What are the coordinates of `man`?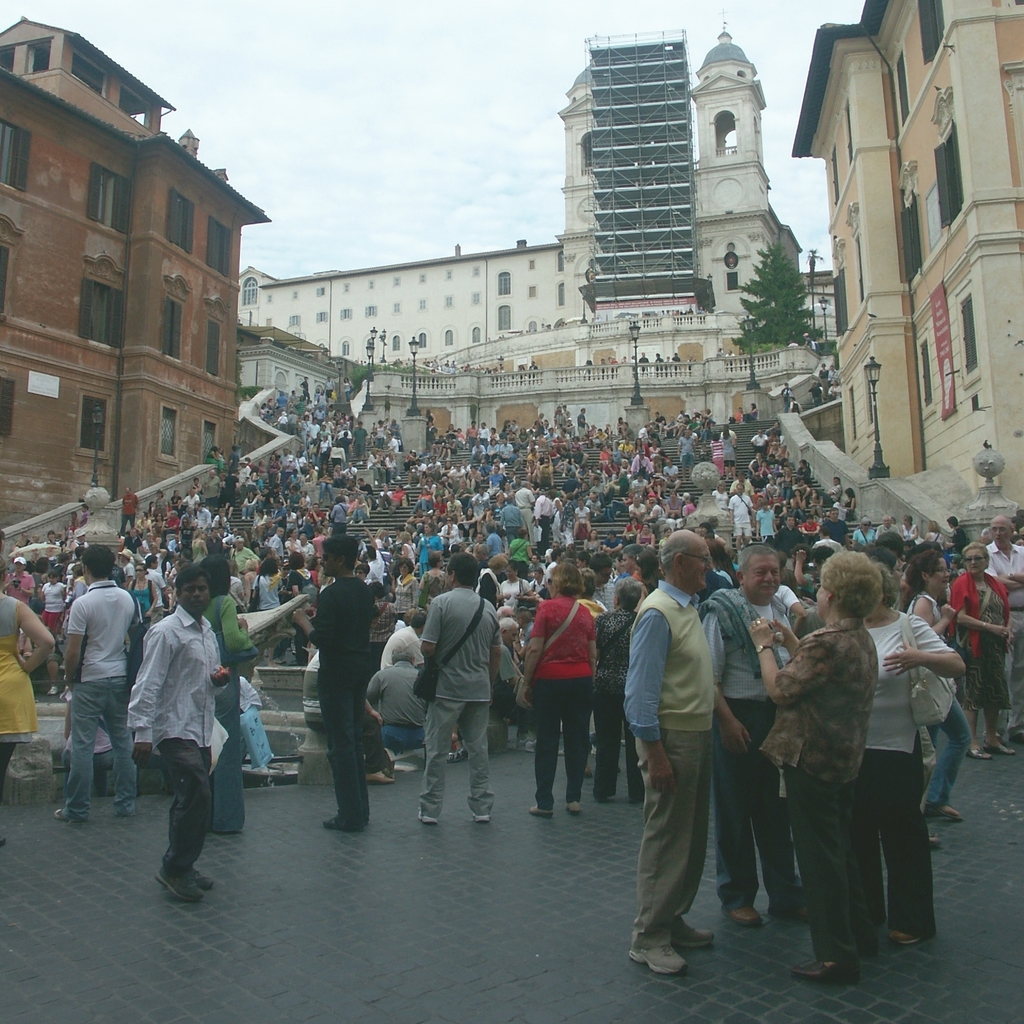
{"left": 828, "top": 364, "right": 842, "bottom": 378}.
